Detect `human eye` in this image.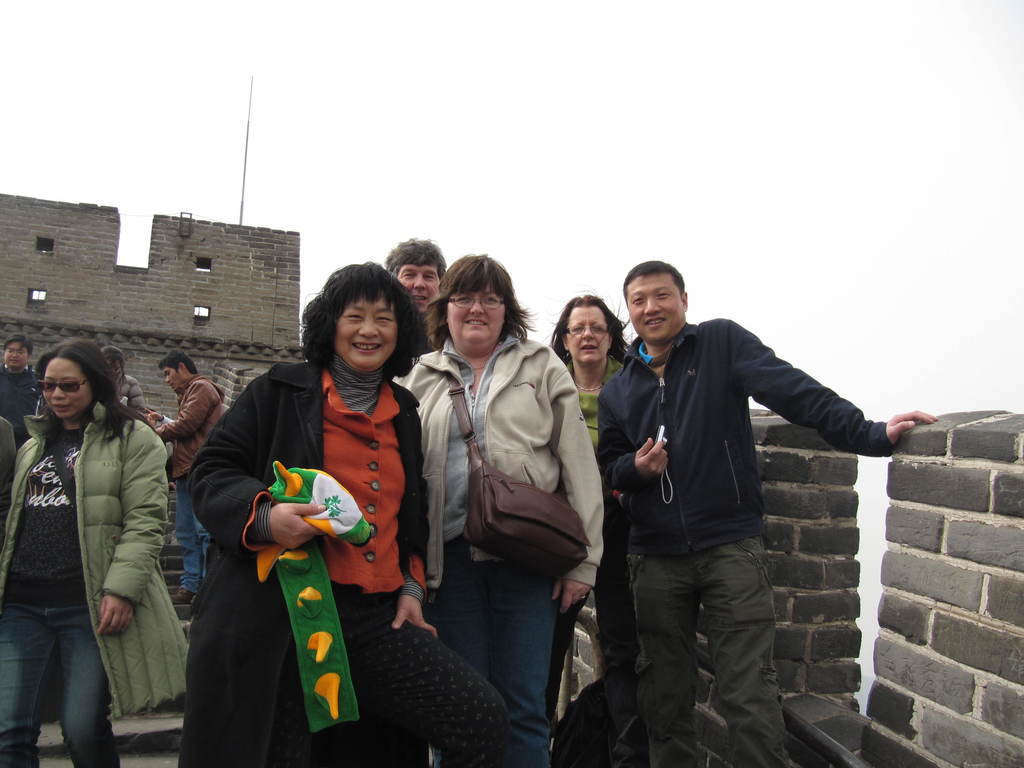
Detection: 426, 271, 436, 282.
